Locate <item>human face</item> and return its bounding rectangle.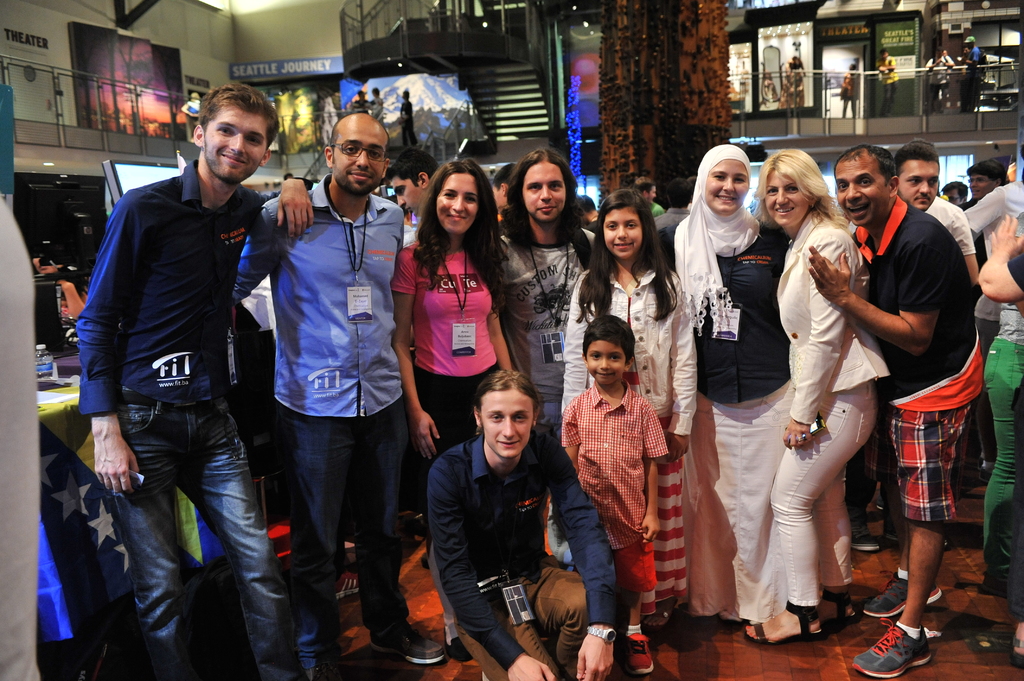
locate(834, 160, 892, 218).
